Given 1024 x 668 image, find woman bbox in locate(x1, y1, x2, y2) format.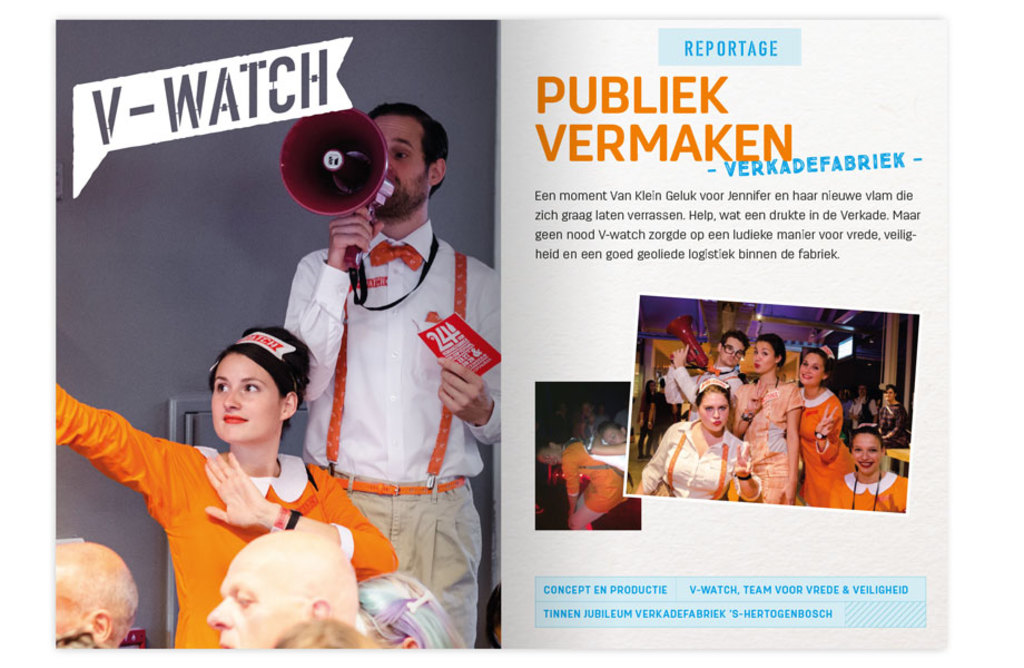
locate(733, 330, 806, 505).
